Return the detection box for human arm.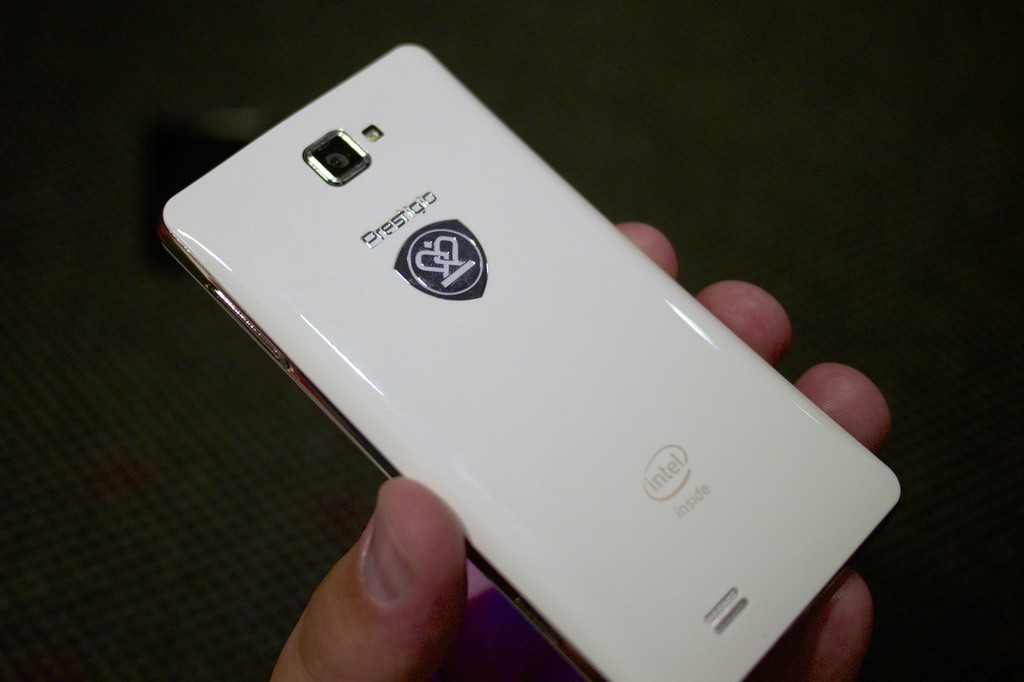
280/218/874/681.
